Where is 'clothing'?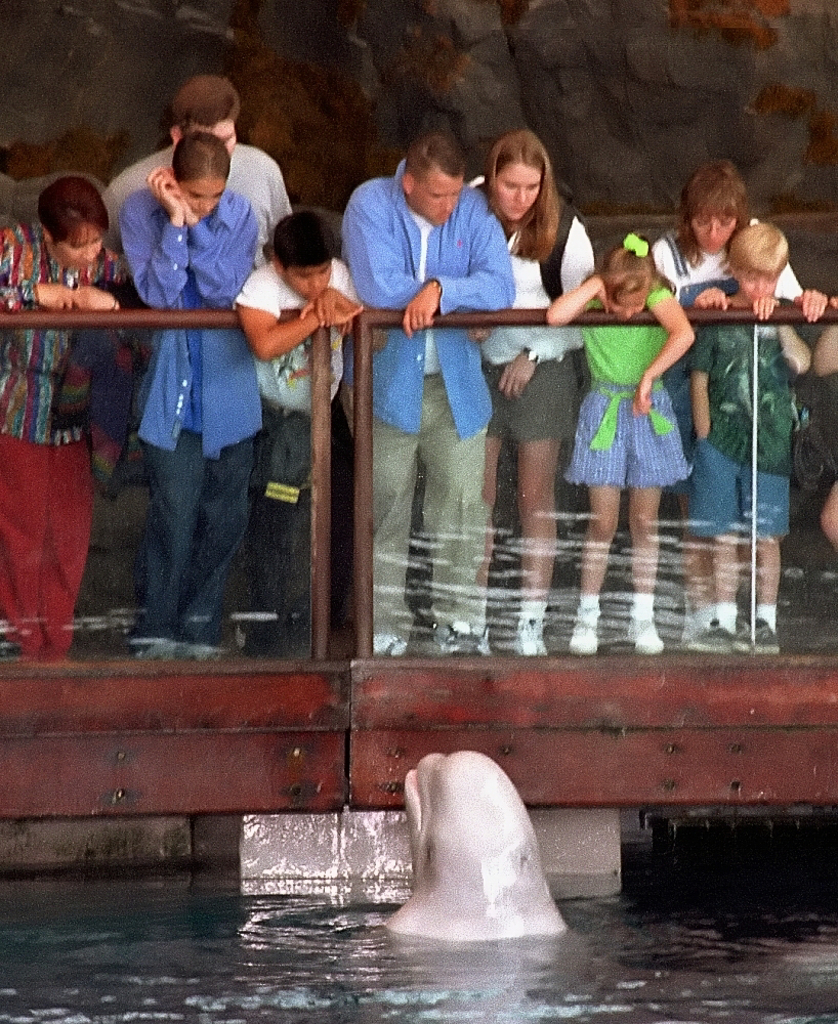
BBox(0, 222, 132, 652).
